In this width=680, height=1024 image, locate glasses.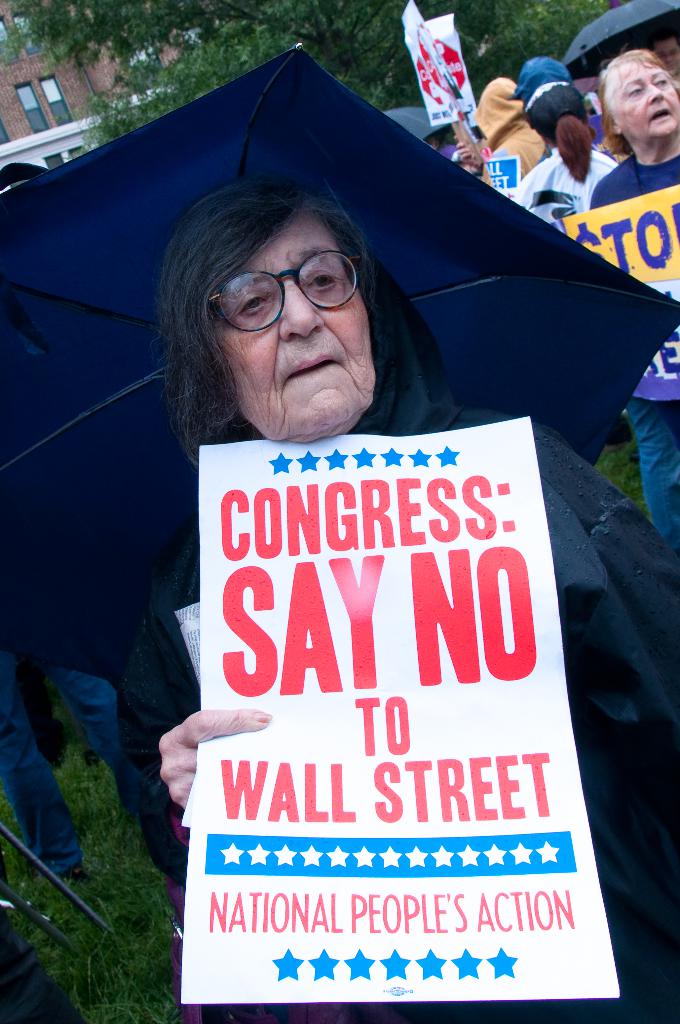
Bounding box: [left=195, top=244, right=363, bottom=342].
